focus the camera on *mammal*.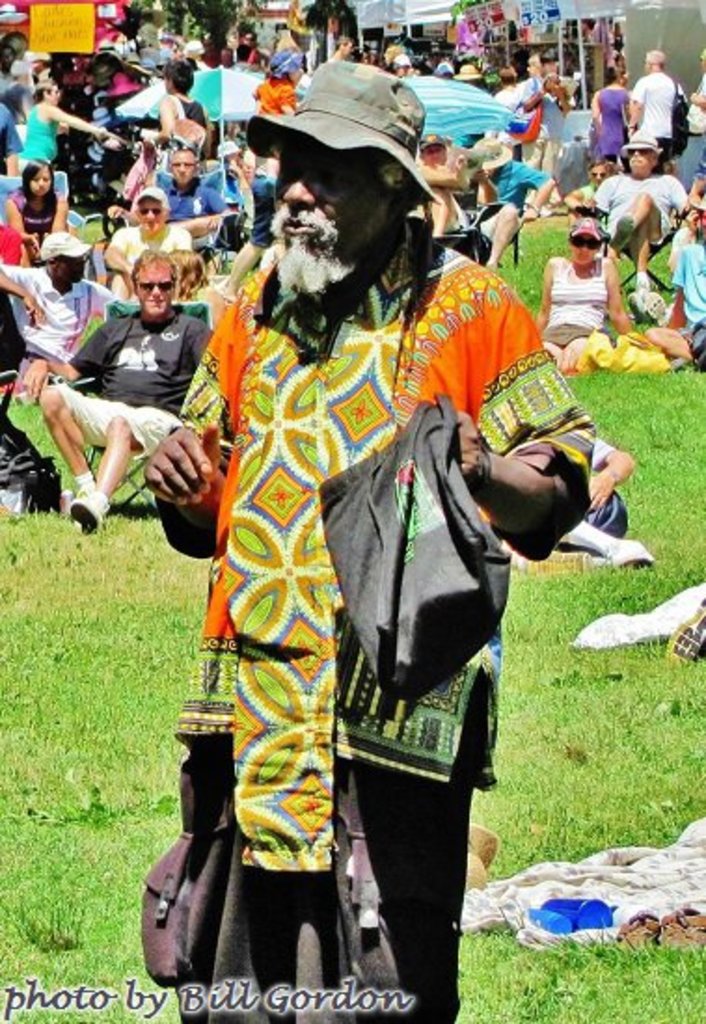
Focus region: box(222, 47, 238, 69).
